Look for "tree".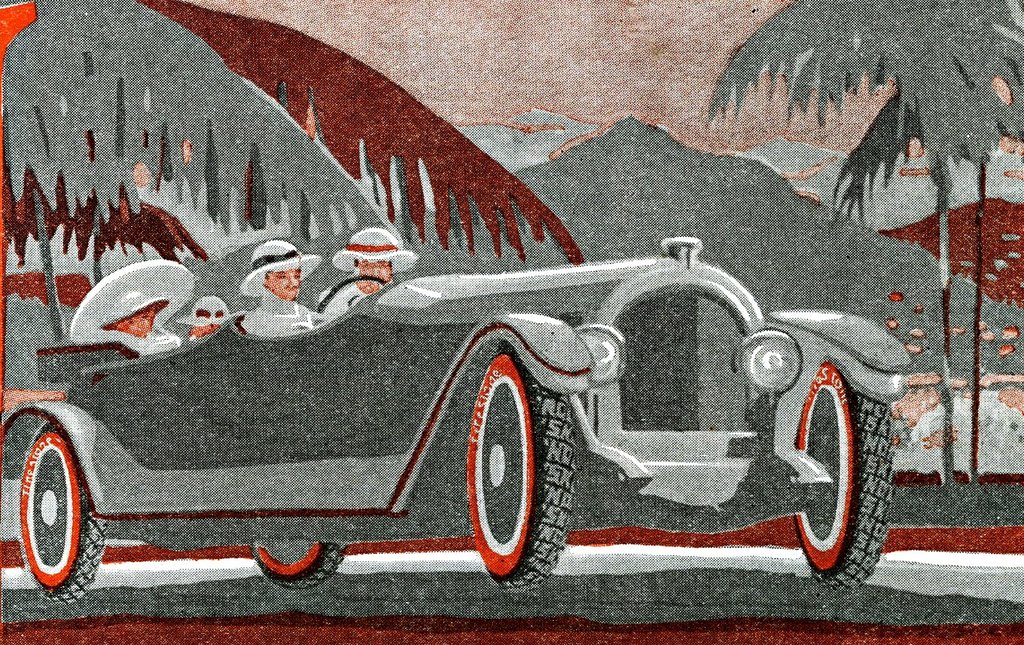
Found: BBox(707, 0, 1023, 495).
